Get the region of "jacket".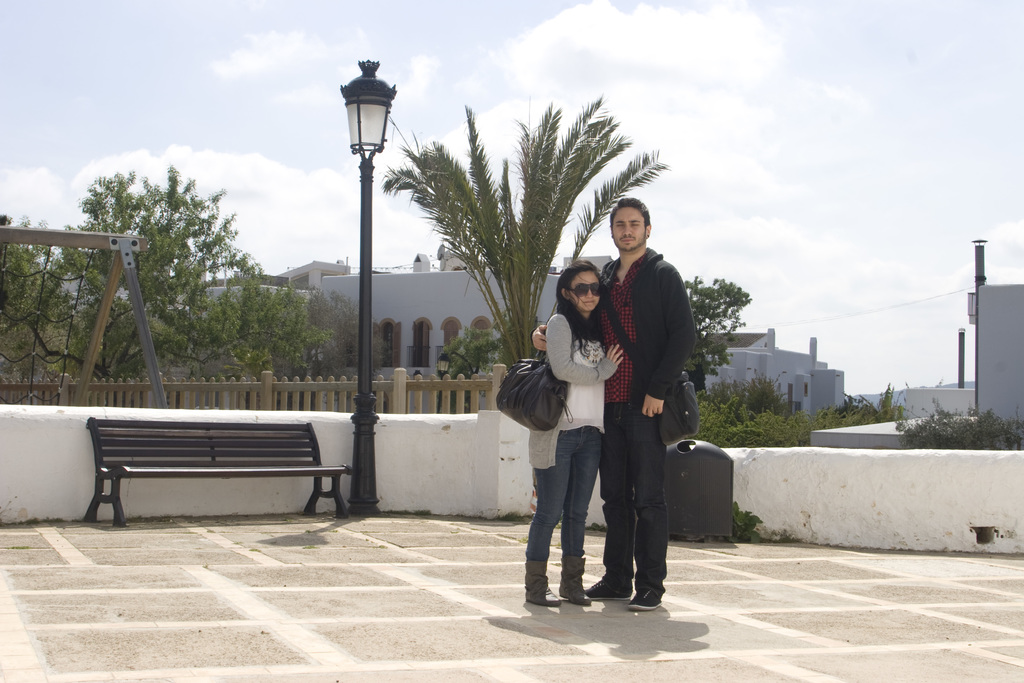
[595, 247, 698, 402].
